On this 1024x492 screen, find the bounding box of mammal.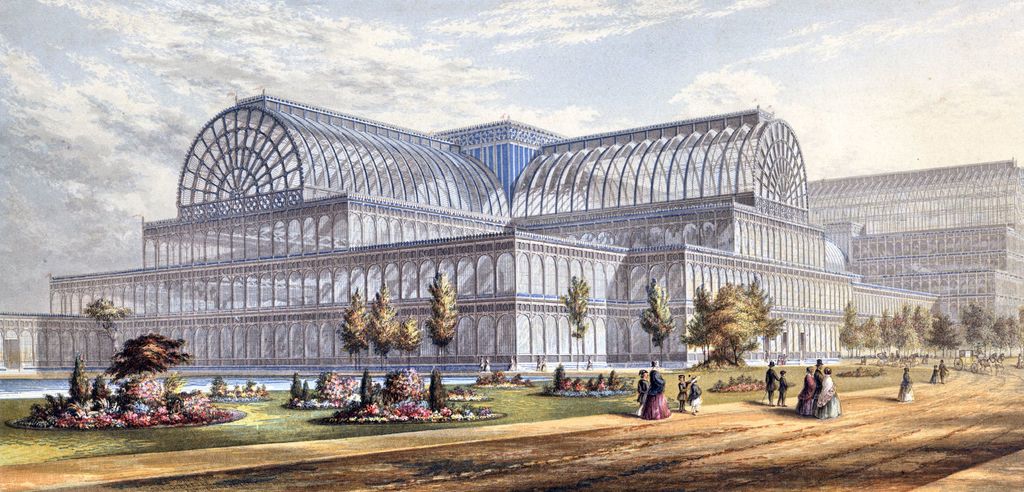
Bounding box: 685:381:703:415.
